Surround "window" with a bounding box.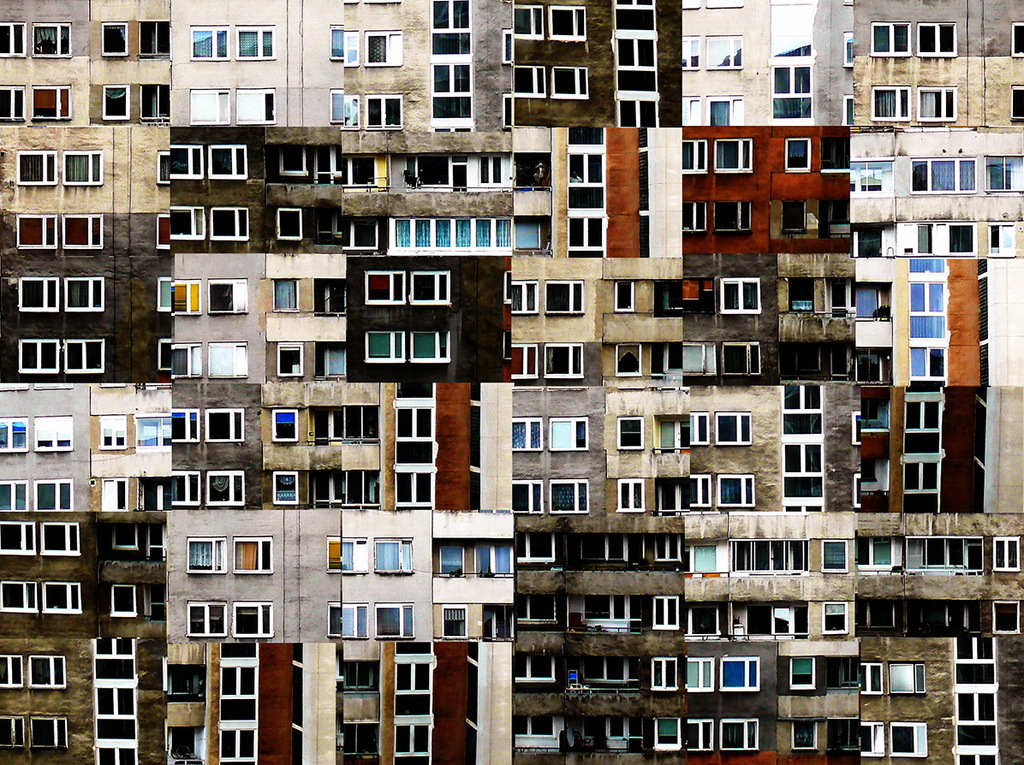
region(301, 466, 380, 507).
